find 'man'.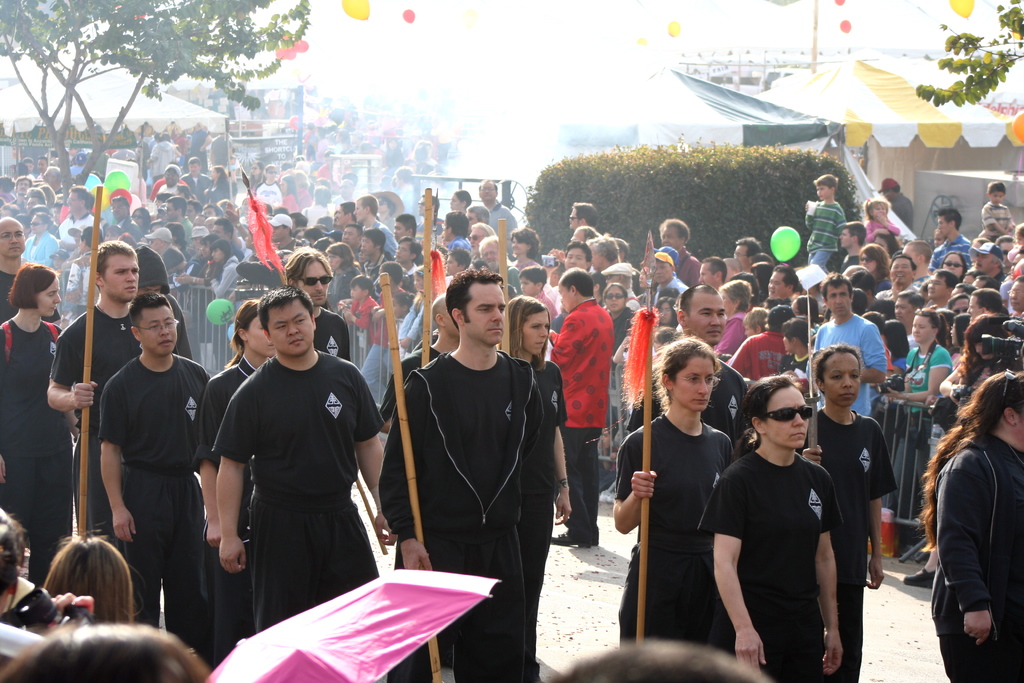
<box>657,214,701,283</box>.
